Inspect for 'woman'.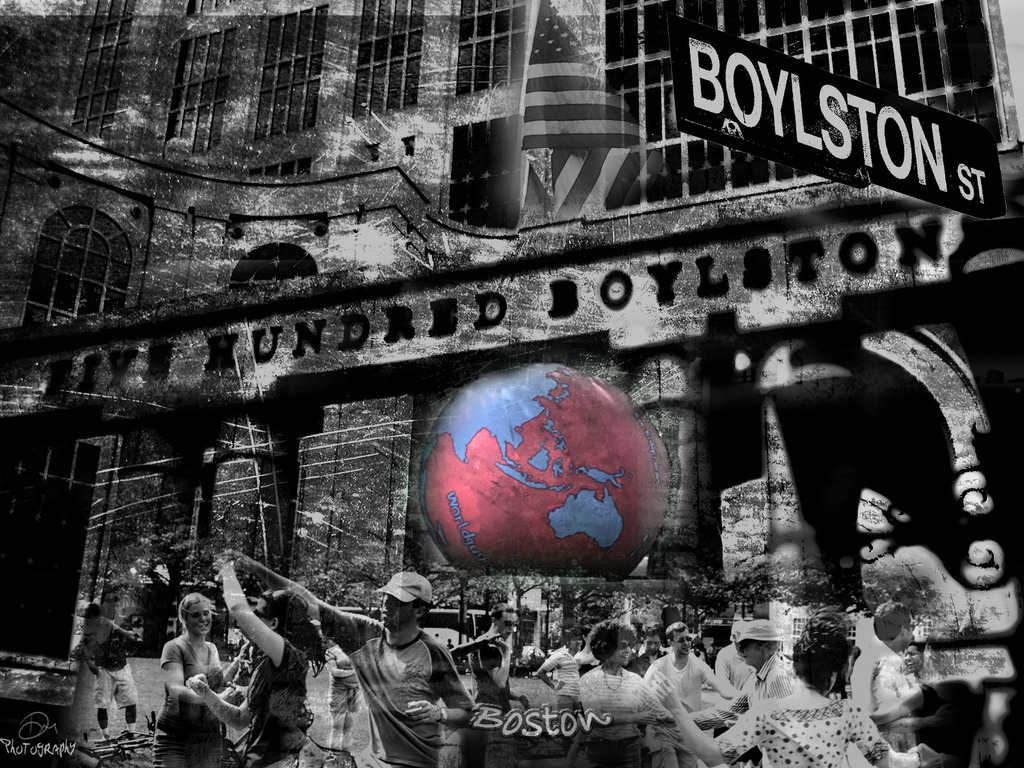
Inspection: crop(655, 611, 920, 767).
